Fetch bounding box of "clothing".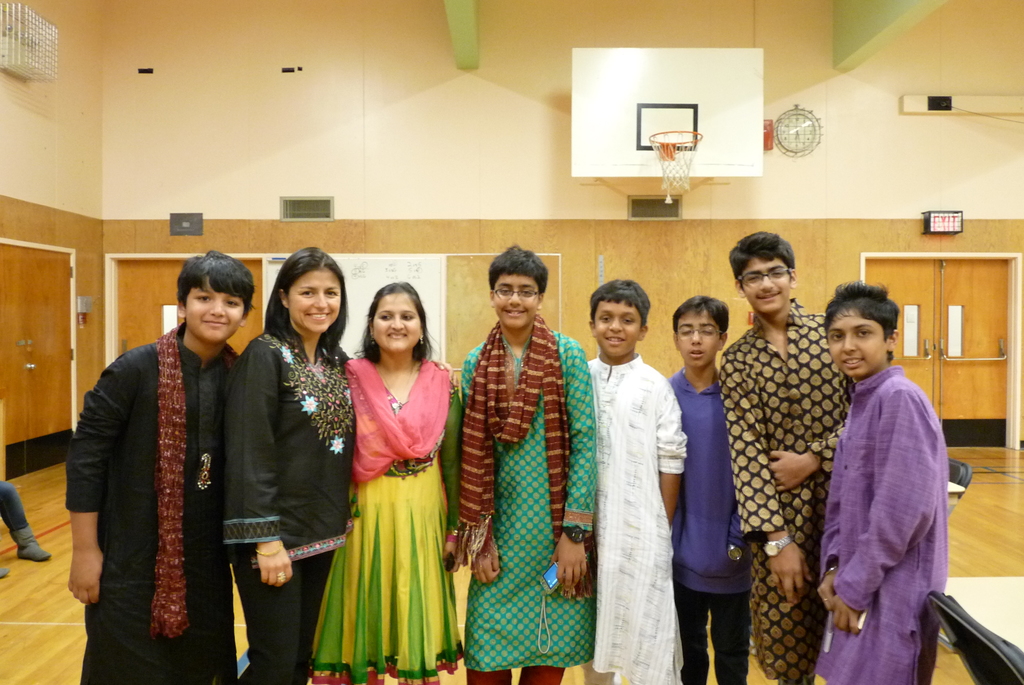
Bbox: [665, 362, 753, 684].
